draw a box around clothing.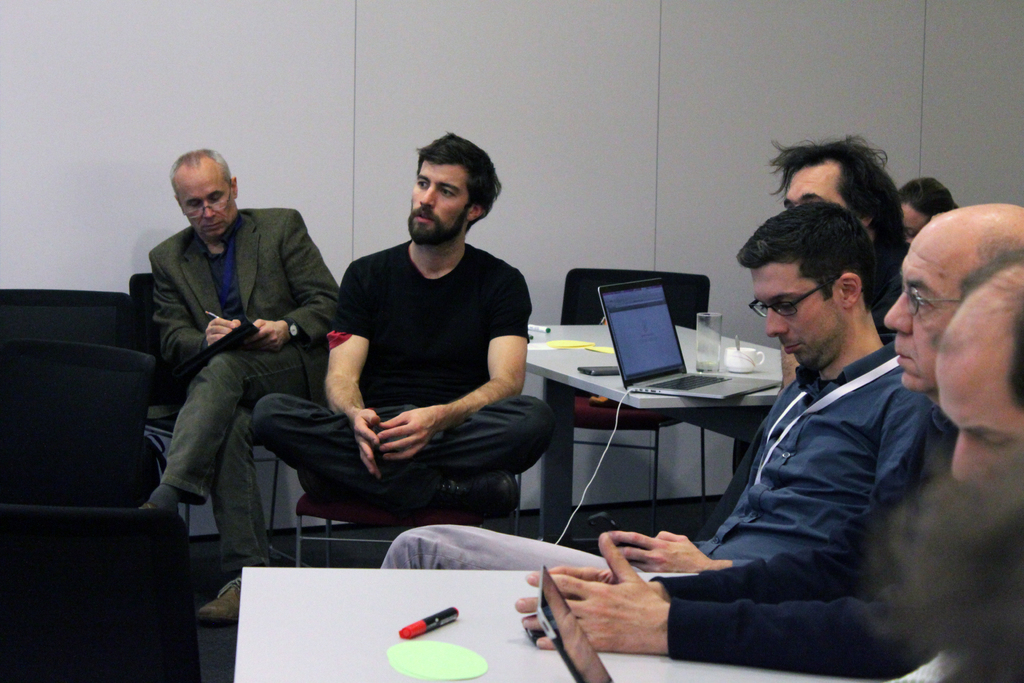
locate(384, 331, 955, 572).
